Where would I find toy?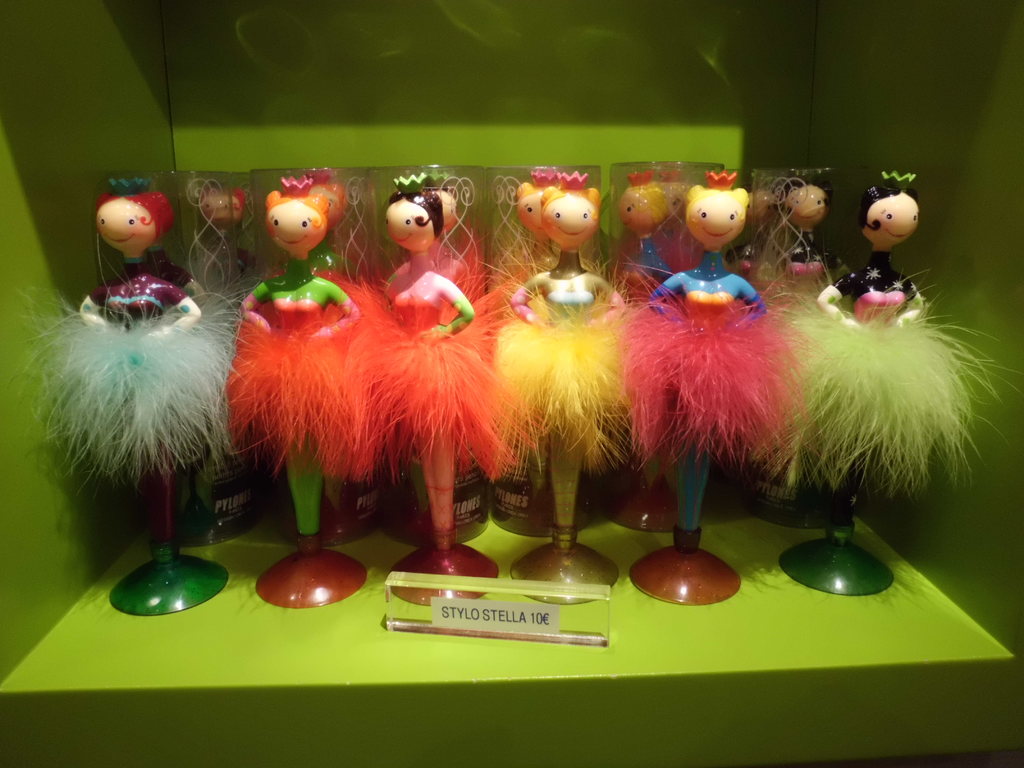
At 21, 172, 242, 613.
